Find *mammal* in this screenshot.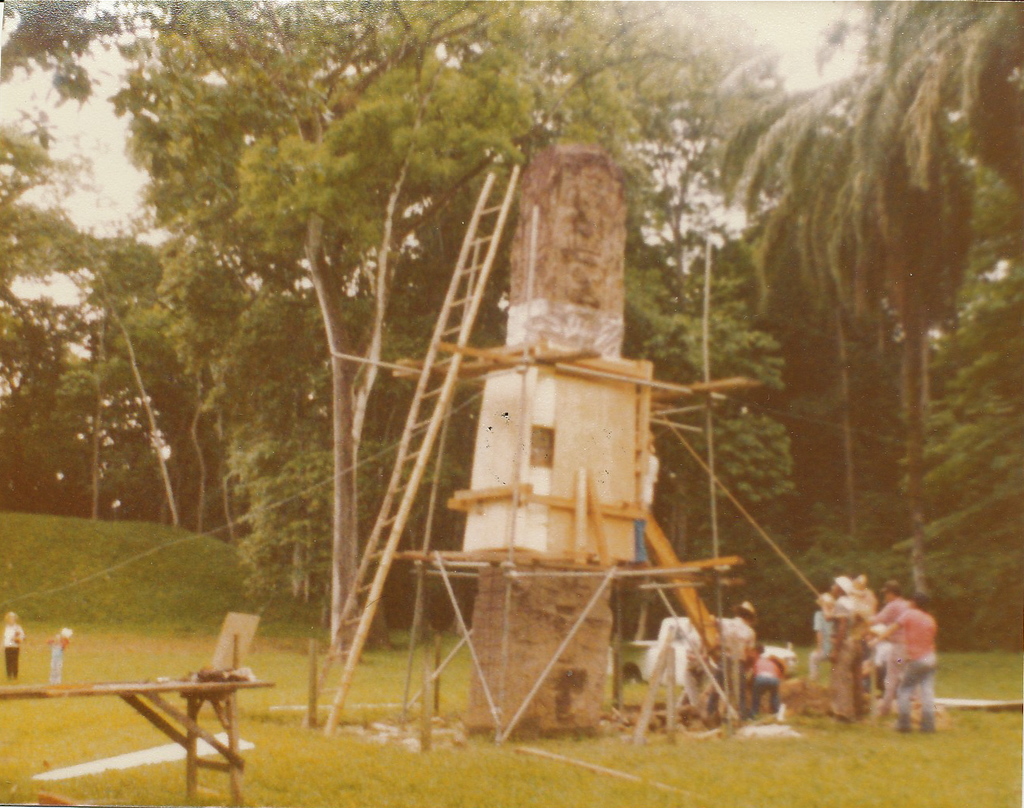
The bounding box for *mammal* is detection(43, 625, 71, 686).
